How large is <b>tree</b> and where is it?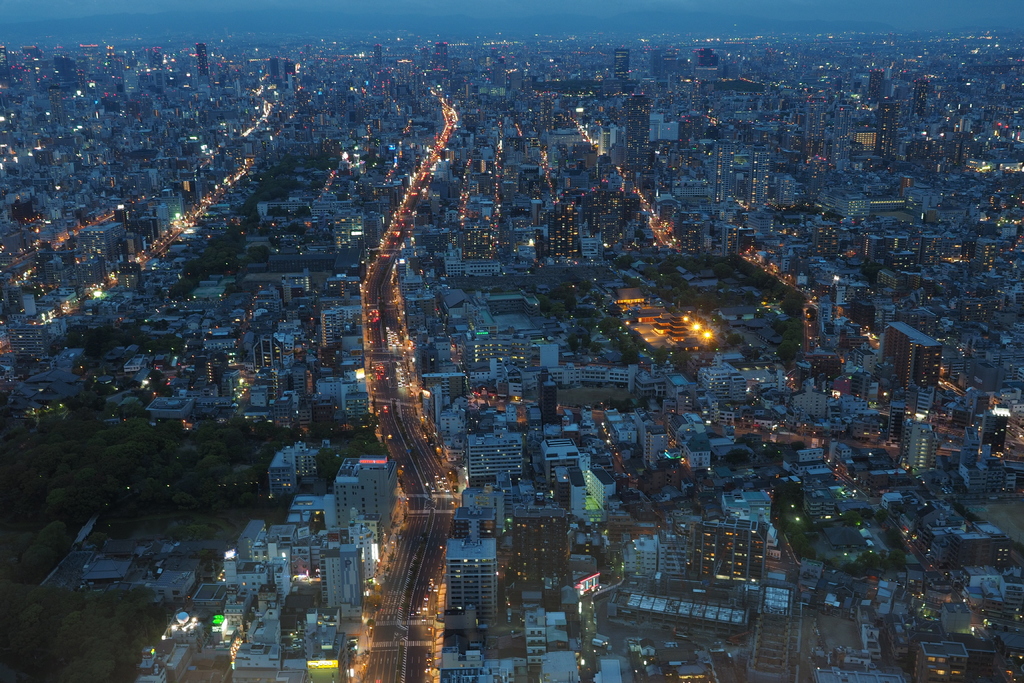
Bounding box: left=604, top=300, right=620, bottom=315.
